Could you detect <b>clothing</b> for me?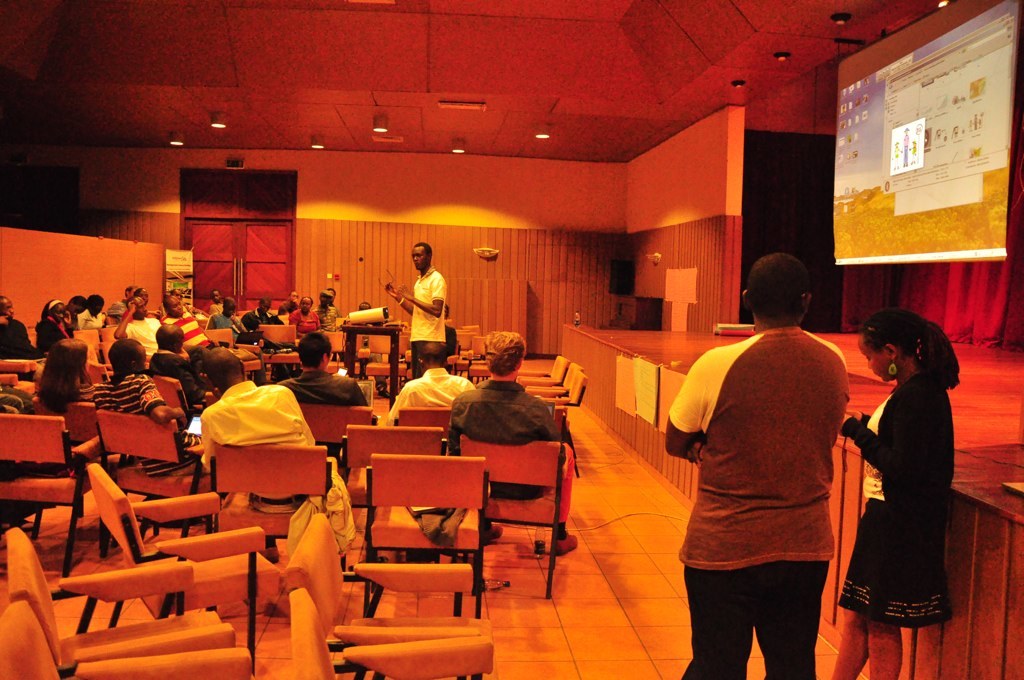
Detection result: <region>408, 270, 446, 360</region>.
